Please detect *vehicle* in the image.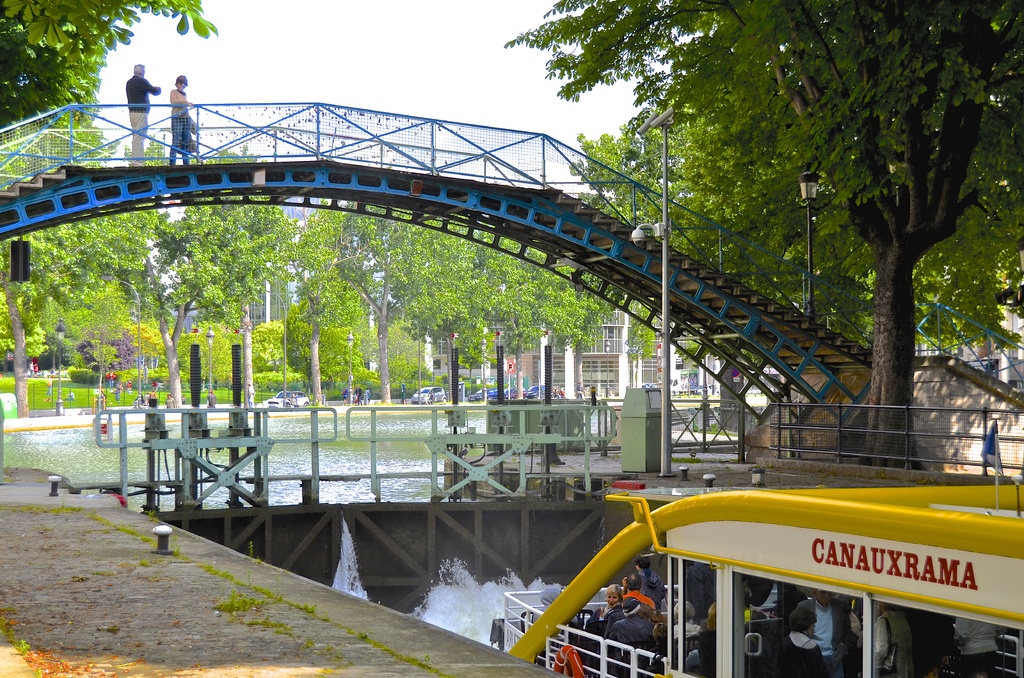
crop(409, 389, 446, 404).
